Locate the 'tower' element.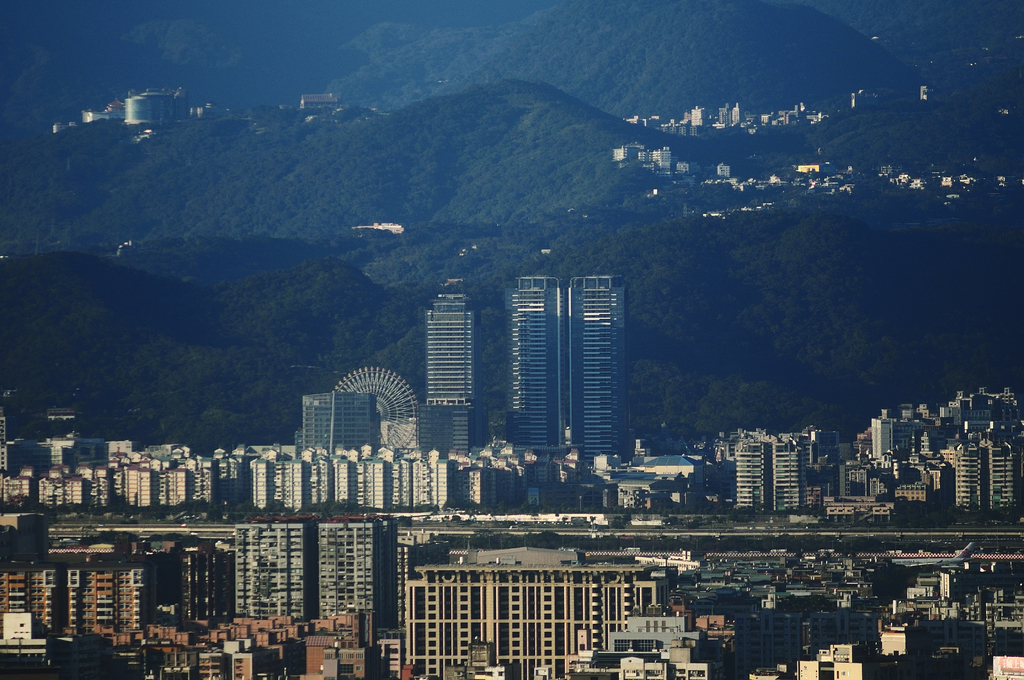
Element bbox: (left=494, top=248, right=645, bottom=473).
